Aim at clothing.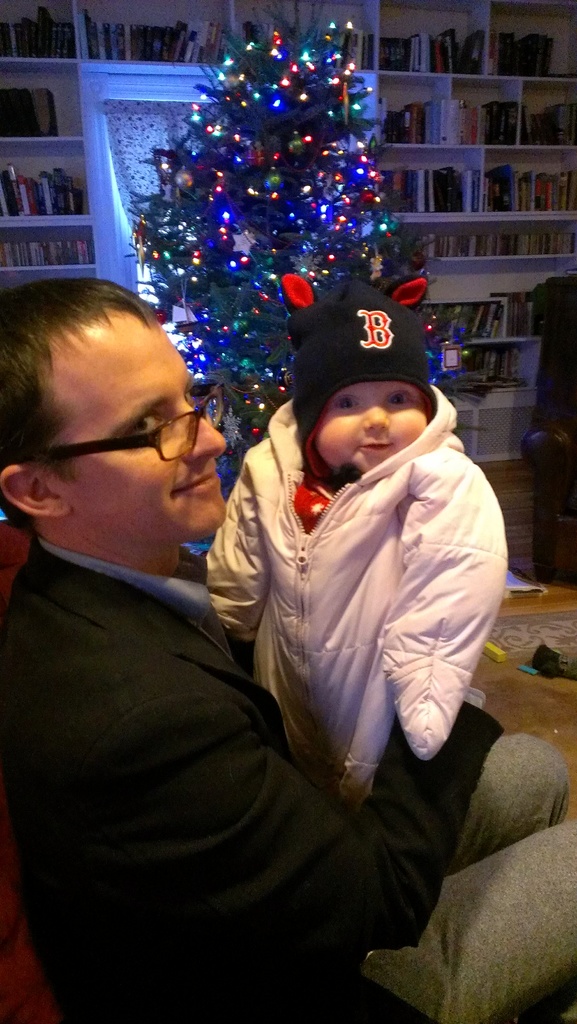
Aimed at 217/373/501/792.
